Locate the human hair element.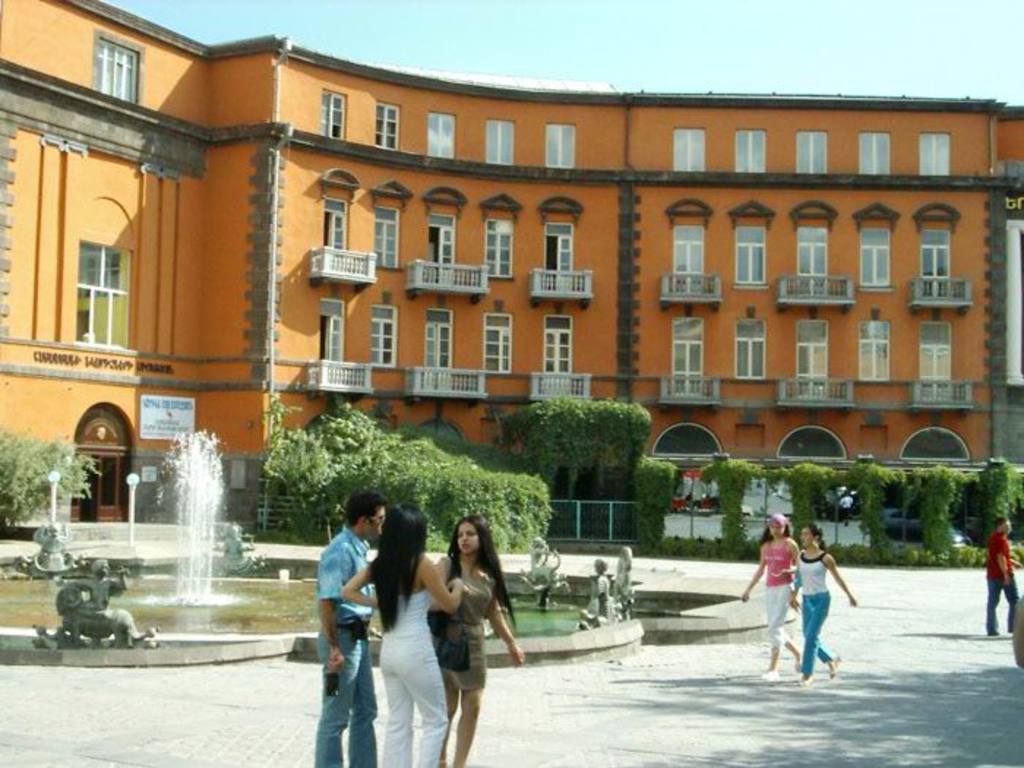
Element bbox: pyautogui.locateOnScreen(370, 497, 430, 622).
